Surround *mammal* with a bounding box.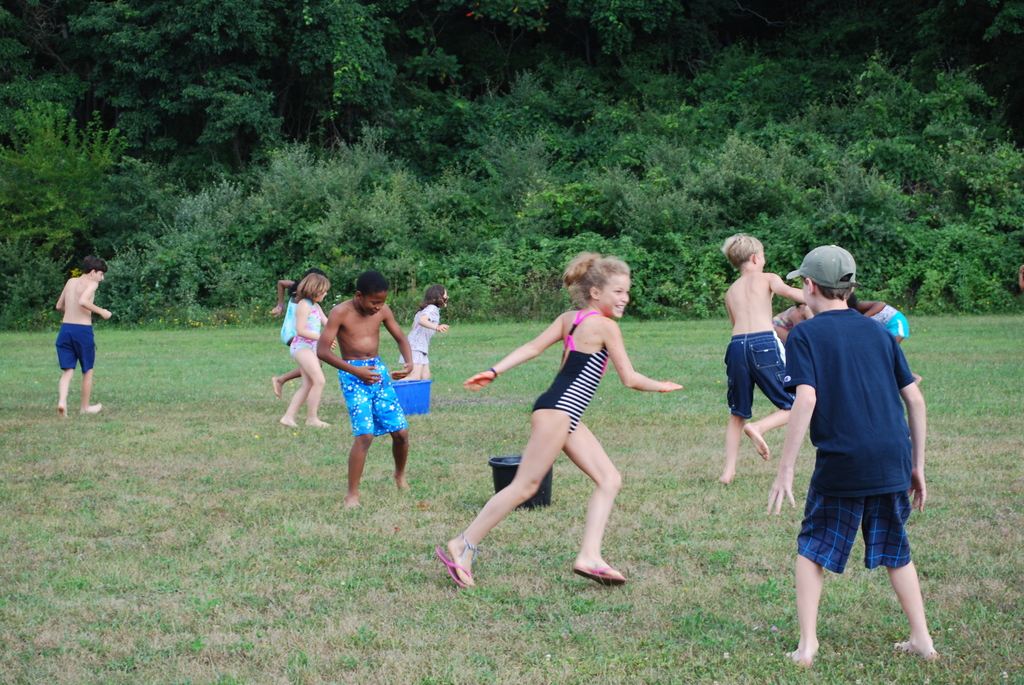
280/275/332/430.
